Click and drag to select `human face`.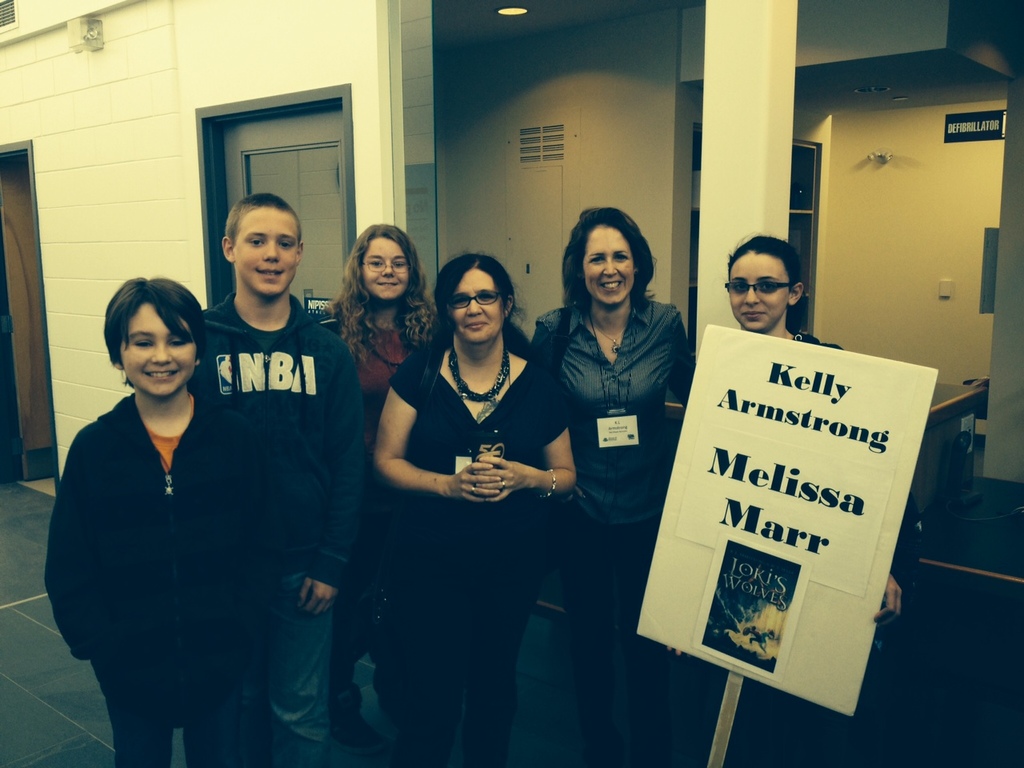
Selection: (x1=122, y1=302, x2=199, y2=397).
